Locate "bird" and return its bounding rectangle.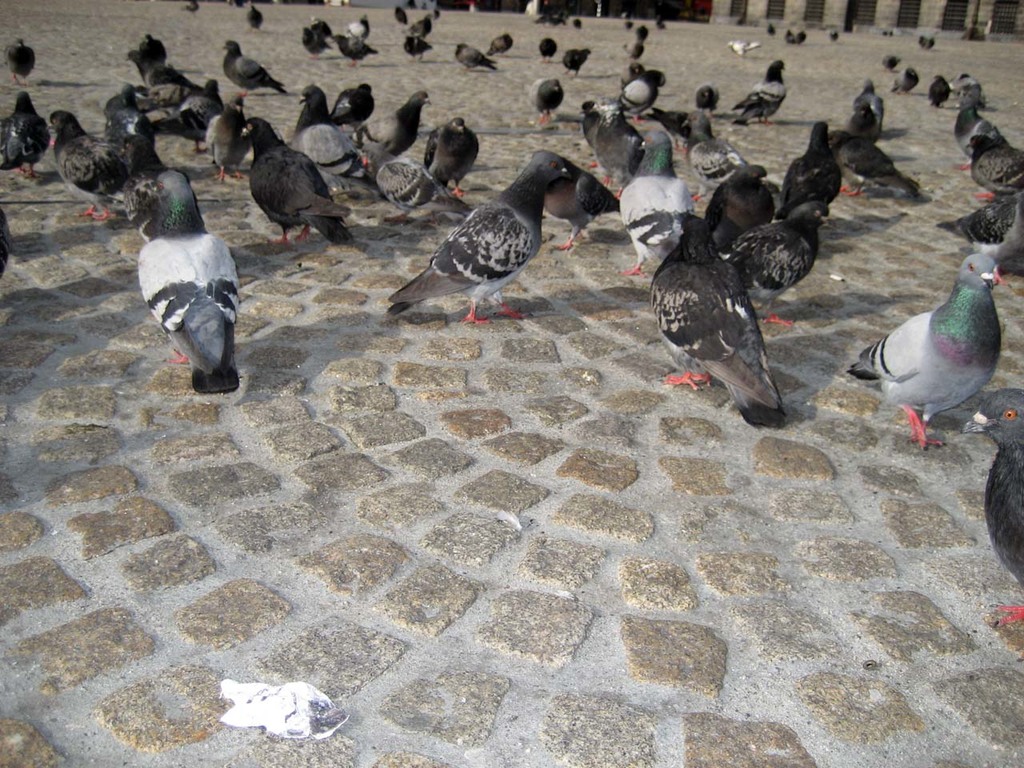
[950, 69, 989, 106].
